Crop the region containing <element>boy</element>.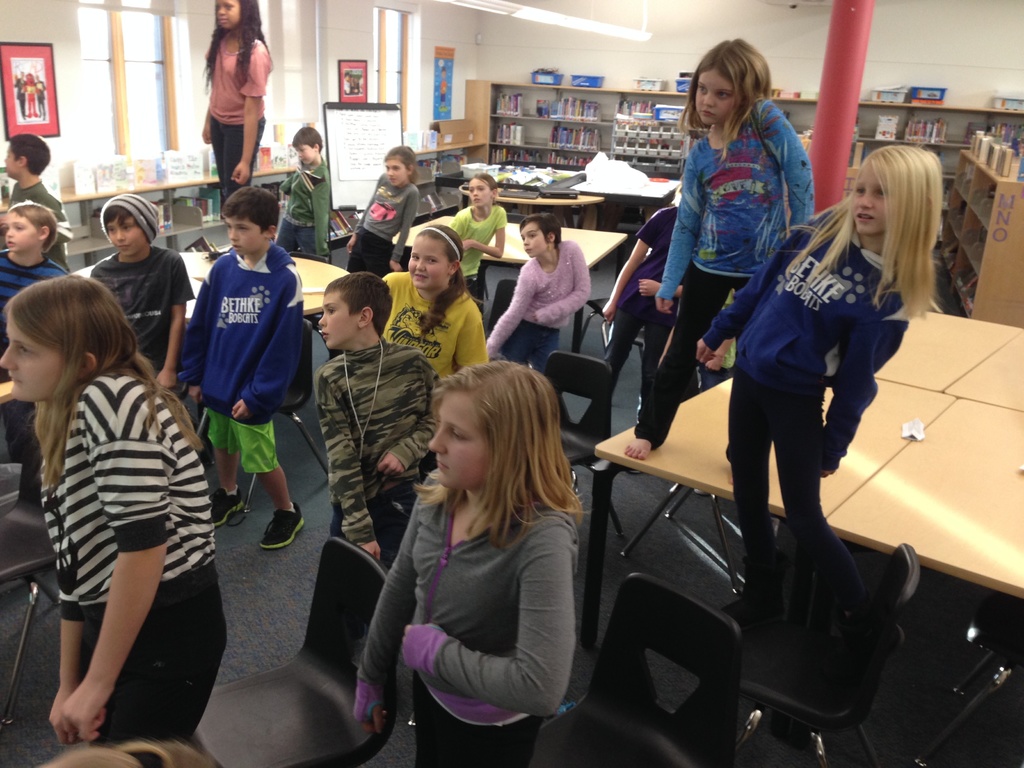
Crop region: x1=89, y1=193, x2=196, y2=385.
